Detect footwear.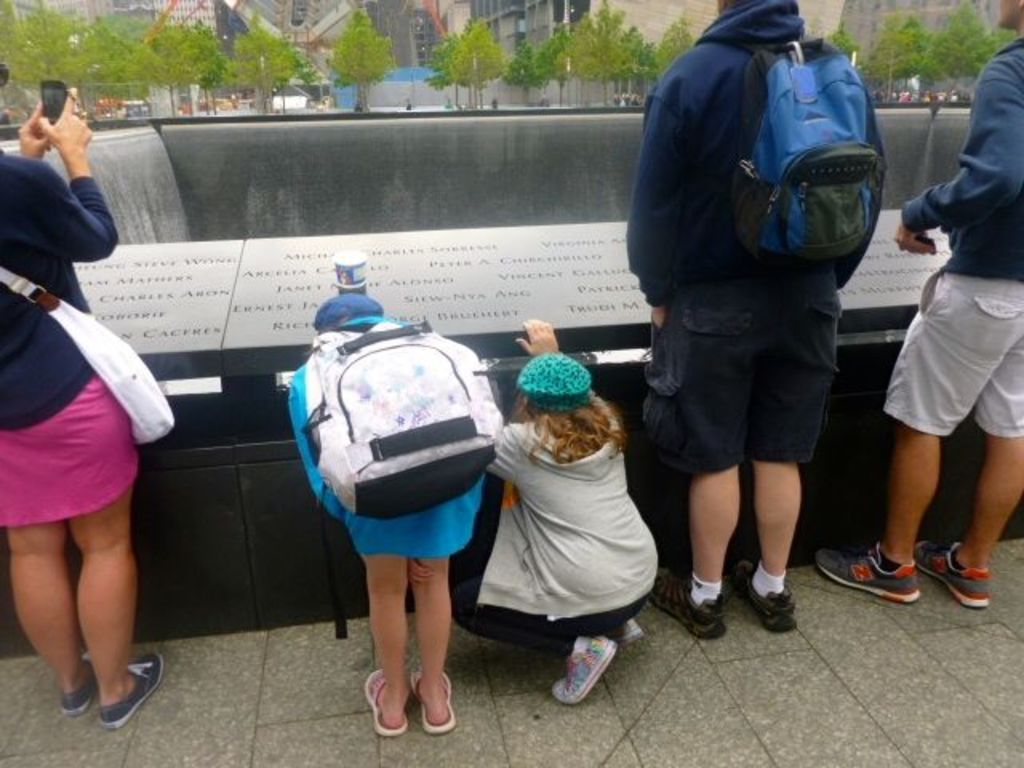
Detected at 728 549 810 640.
